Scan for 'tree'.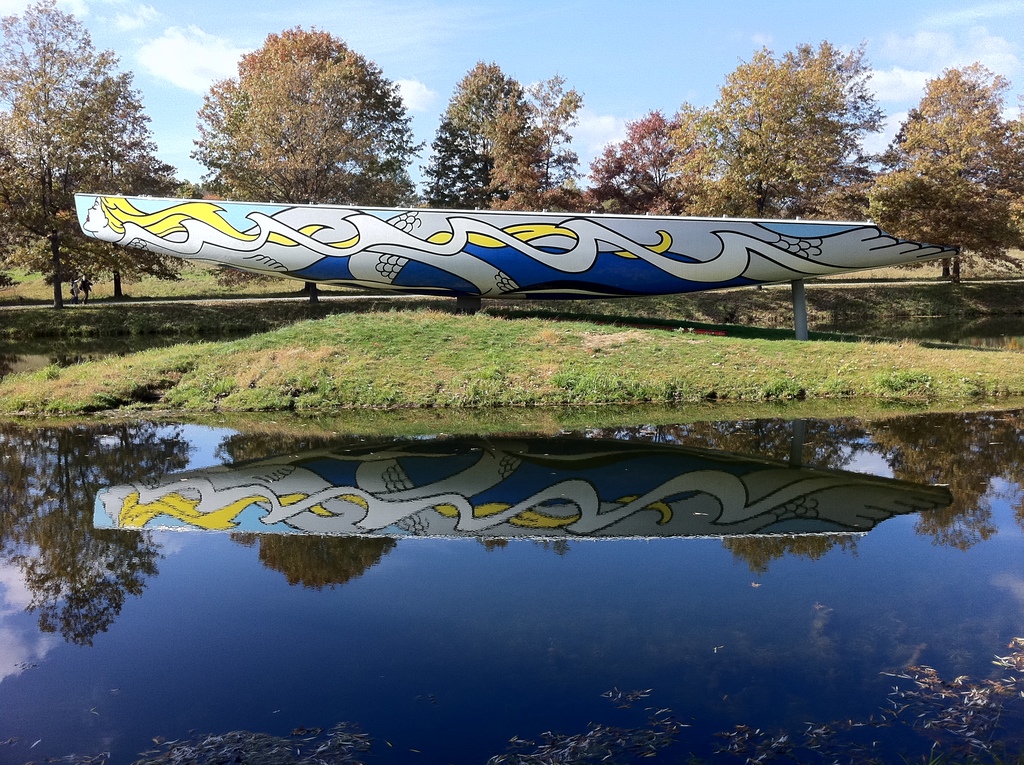
Scan result: (x1=527, y1=65, x2=586, y2=214).
